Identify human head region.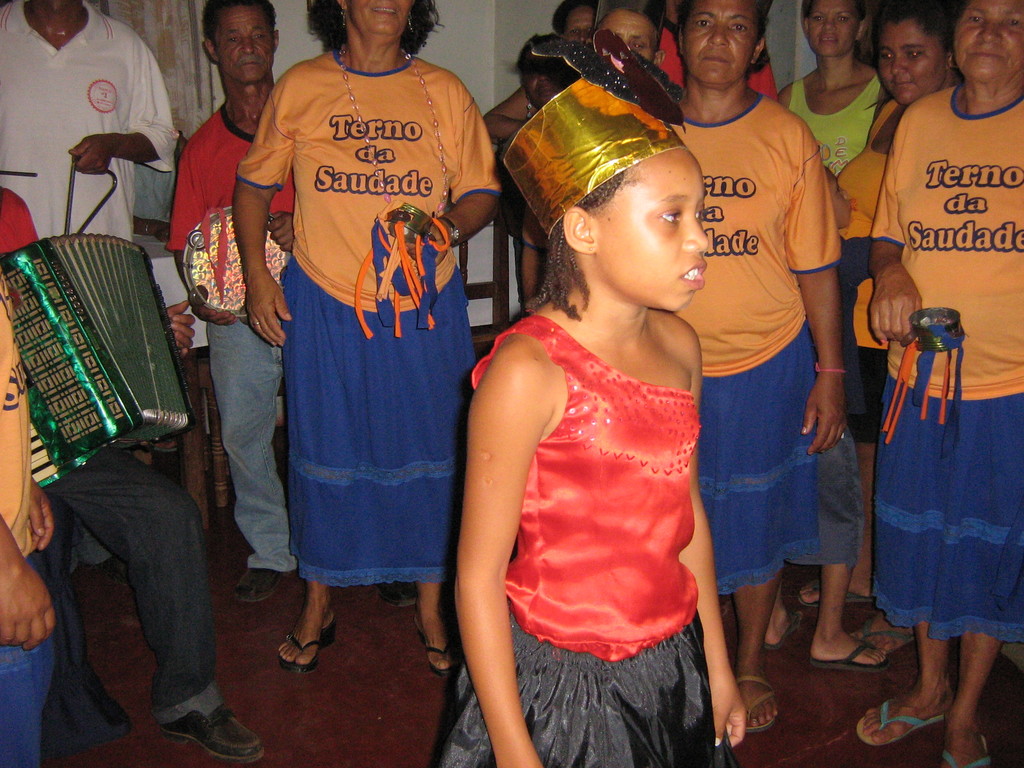
Region: 553, 0, 599, 45.
